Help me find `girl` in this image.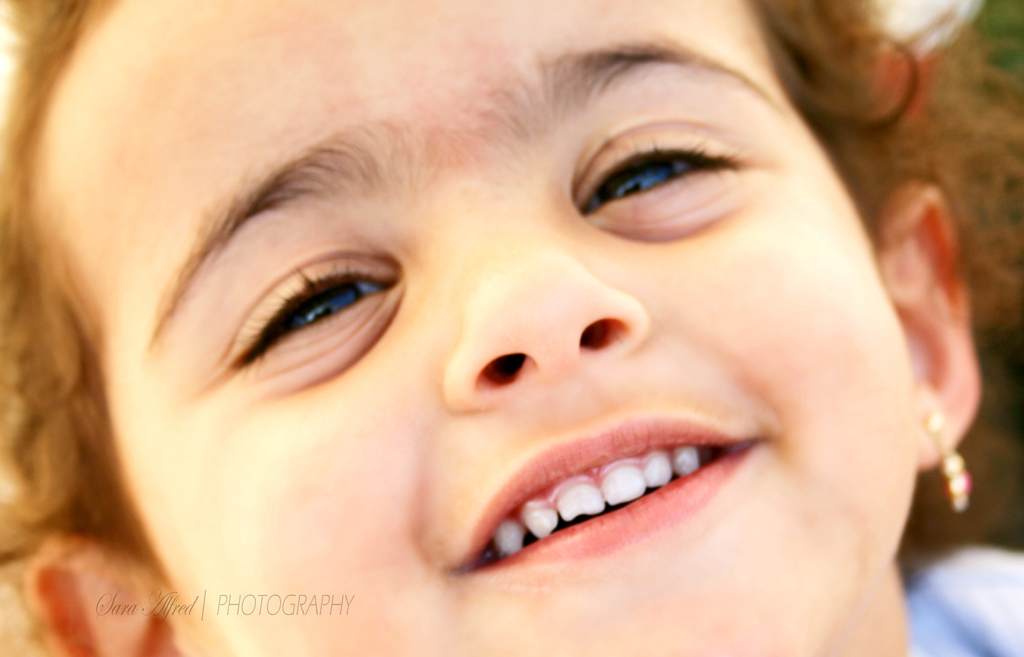
Found it: 0:0:1023:656.
